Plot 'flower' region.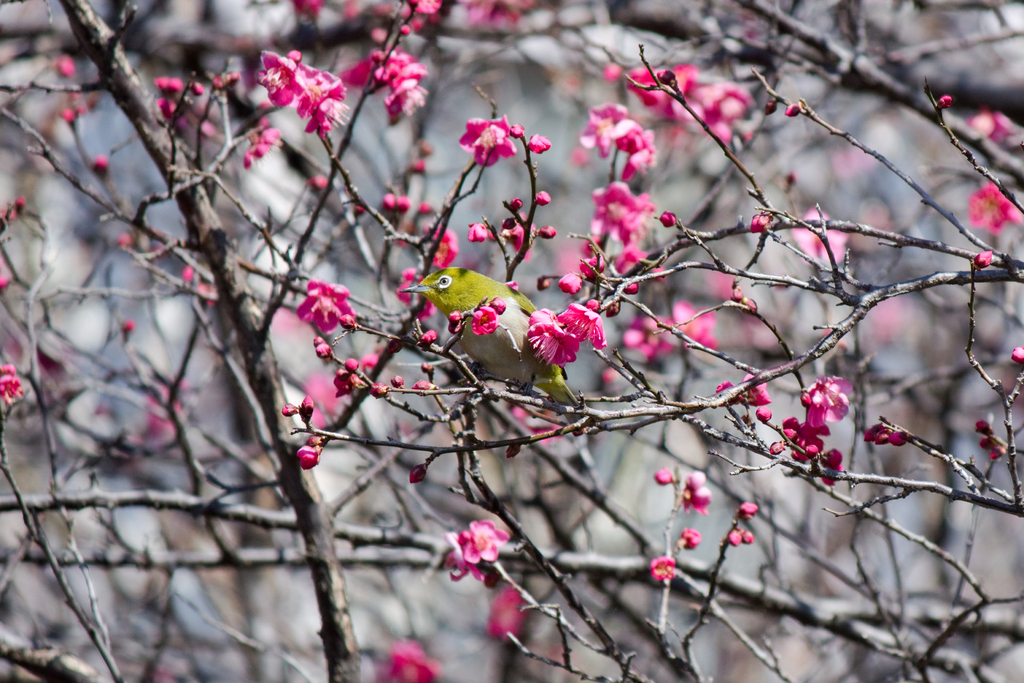
Plotted at box(56, 51, 73, 77).
